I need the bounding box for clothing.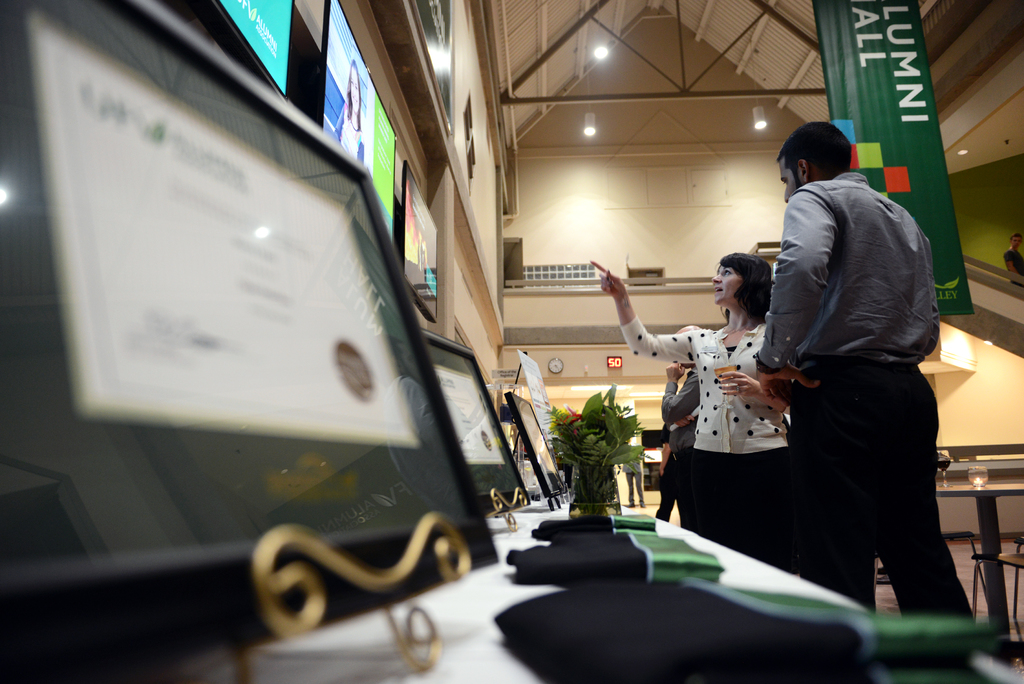
Here it is: [left=754, top=172, right=986, bottom=615].
